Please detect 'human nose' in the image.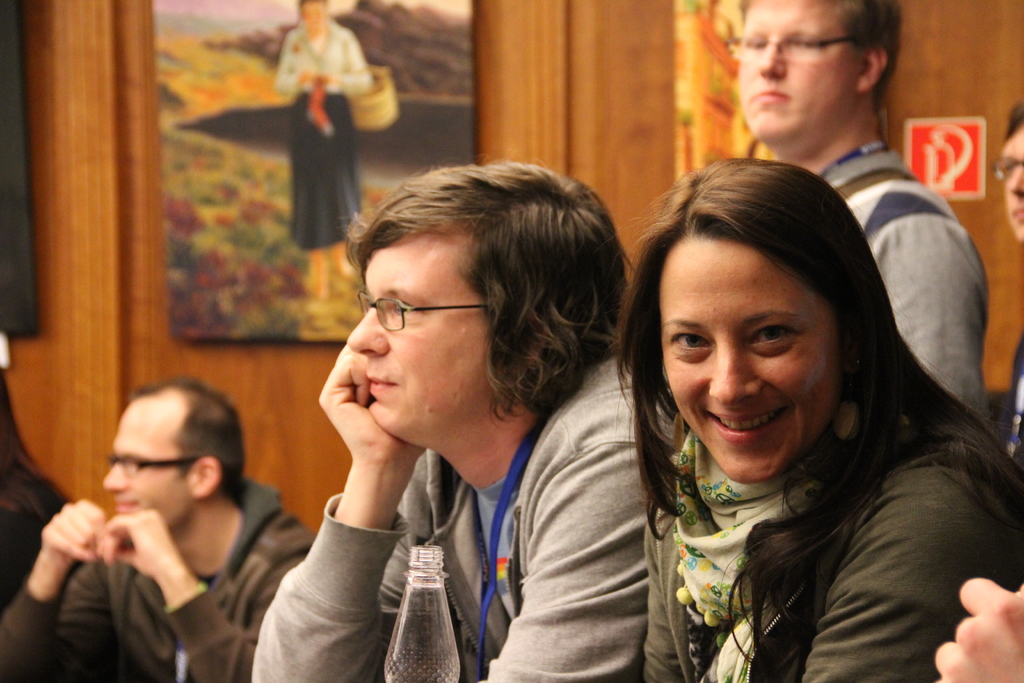
(left=756, top=39, right=788, bottom=81).
